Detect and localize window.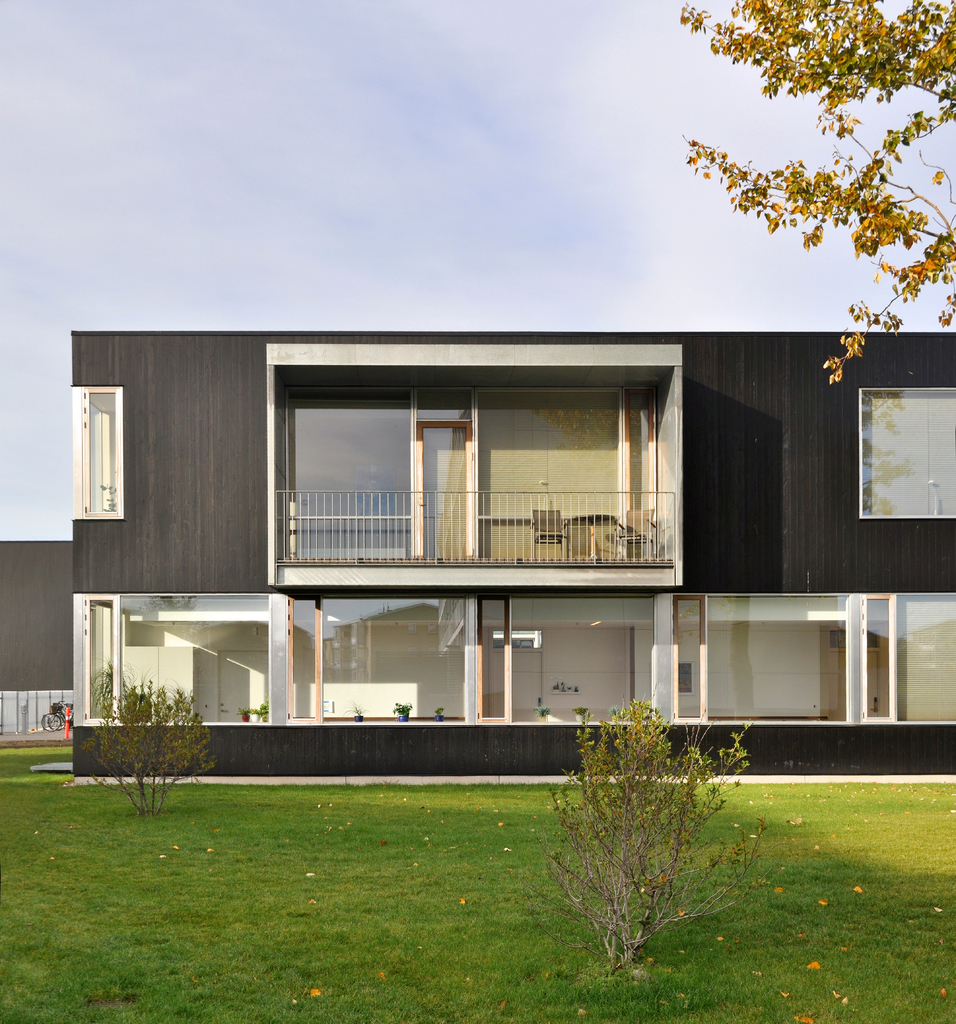
Localized at [482, 592, 672, 716].
